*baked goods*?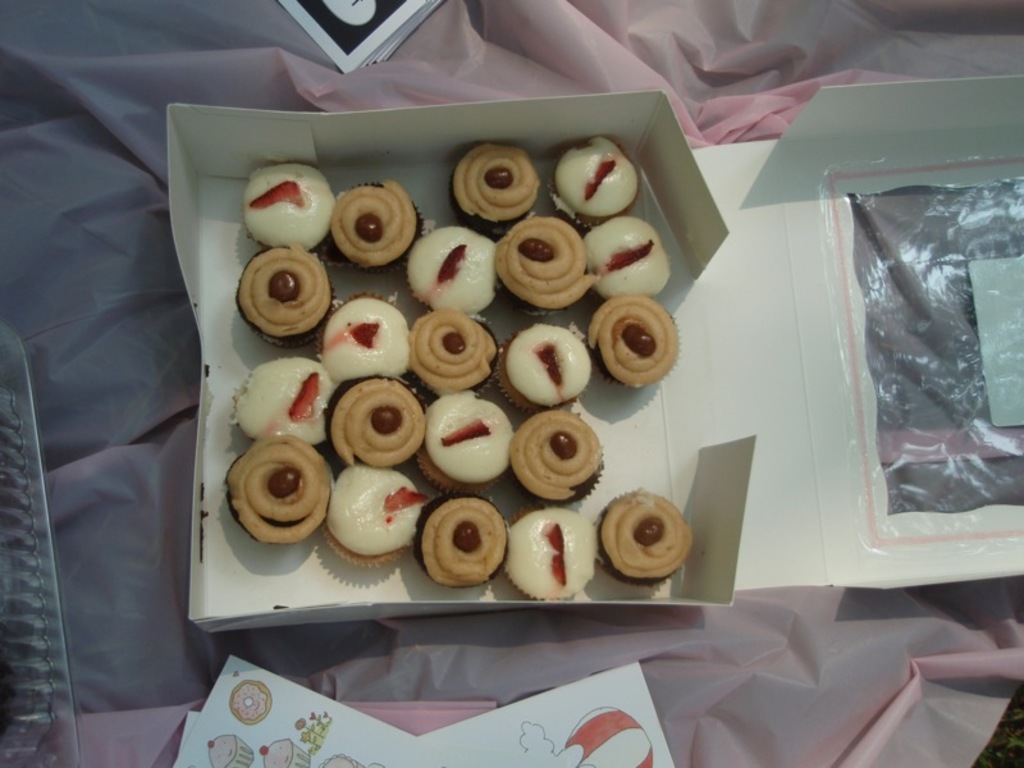
547:129:644:225
